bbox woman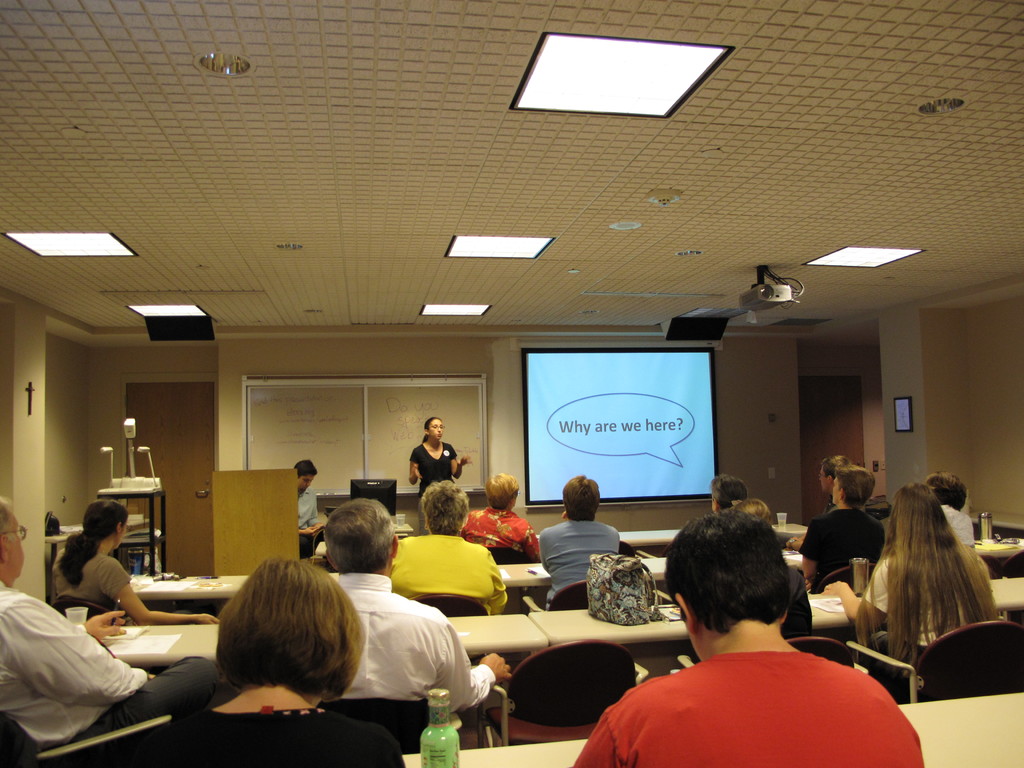
pyautogui.locateOnScreen(382, 478, 507, 617)
